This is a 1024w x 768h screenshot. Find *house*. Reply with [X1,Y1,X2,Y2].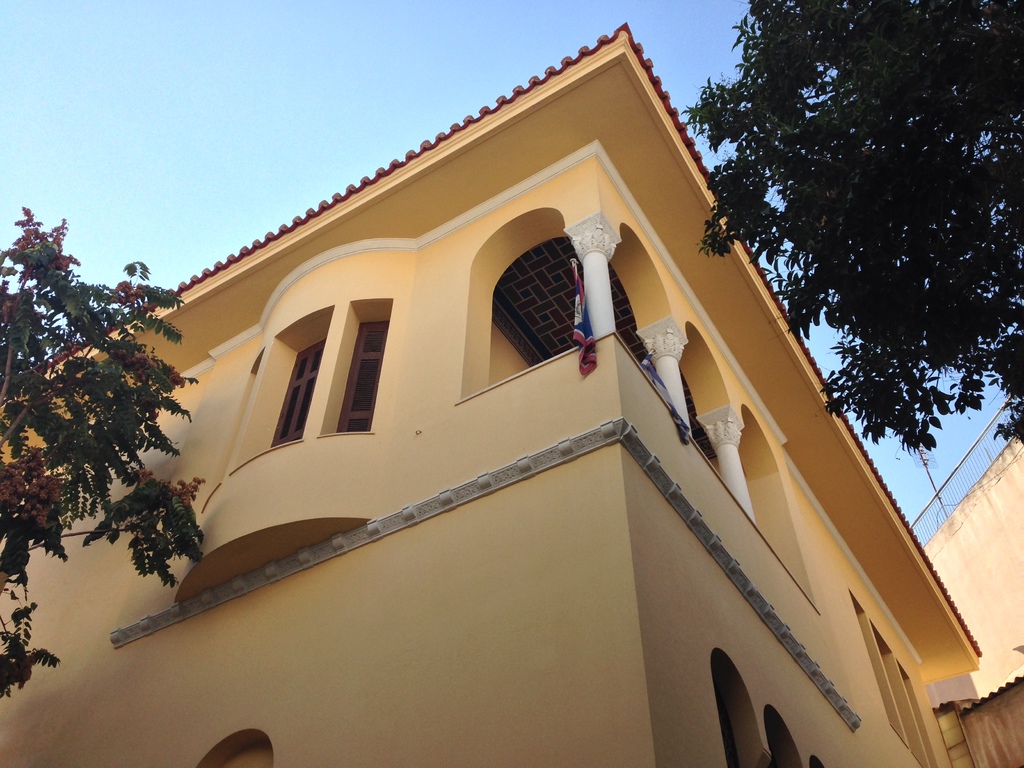
[913,437,1000,767].
